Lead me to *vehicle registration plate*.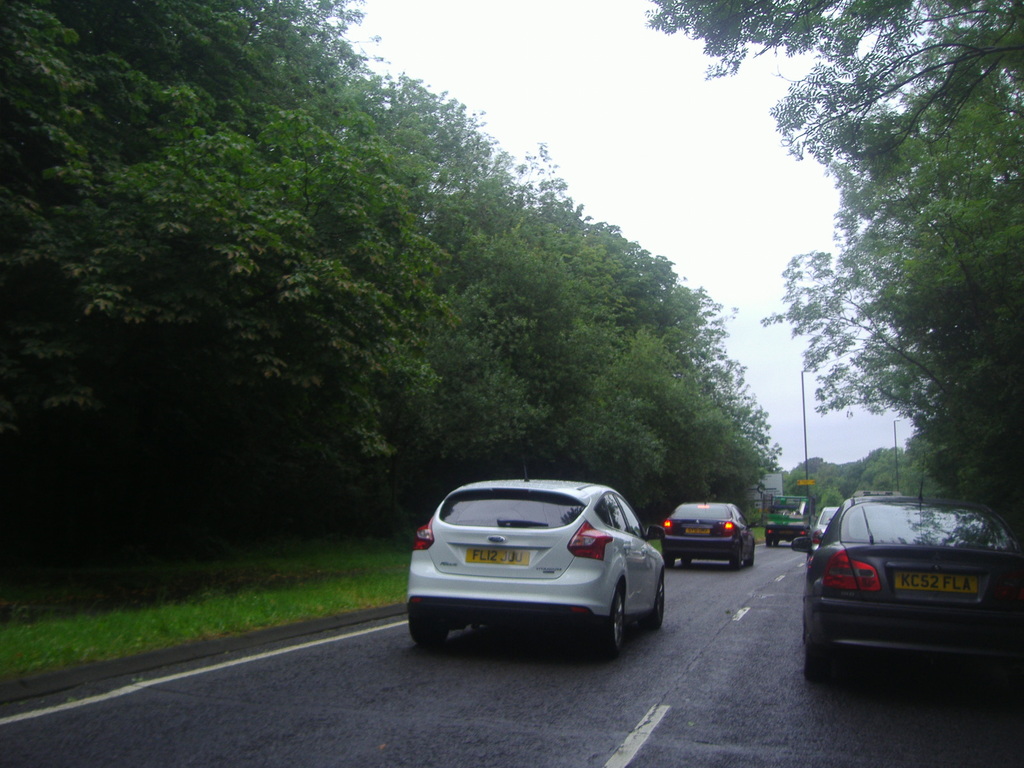
Lead to pyautogui.locateOnScreen(687, 527, 710, 538).
